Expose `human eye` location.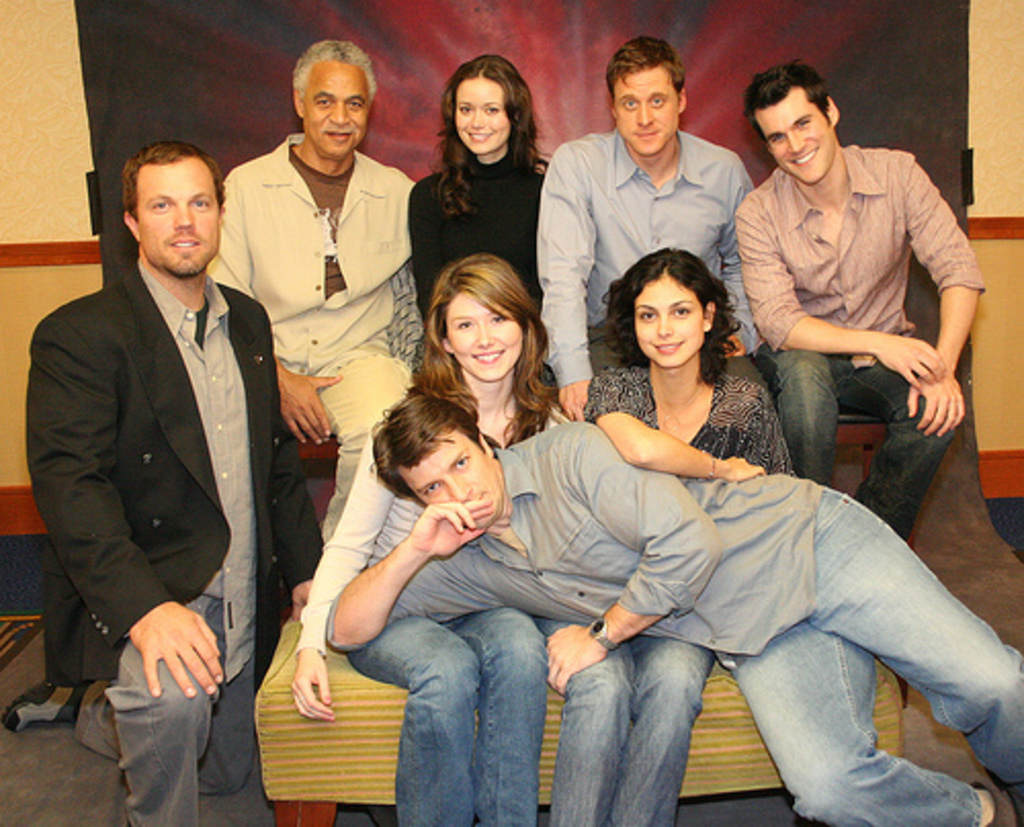
Exposed at (x1=637, y1=309, x2=662, y2=323).
